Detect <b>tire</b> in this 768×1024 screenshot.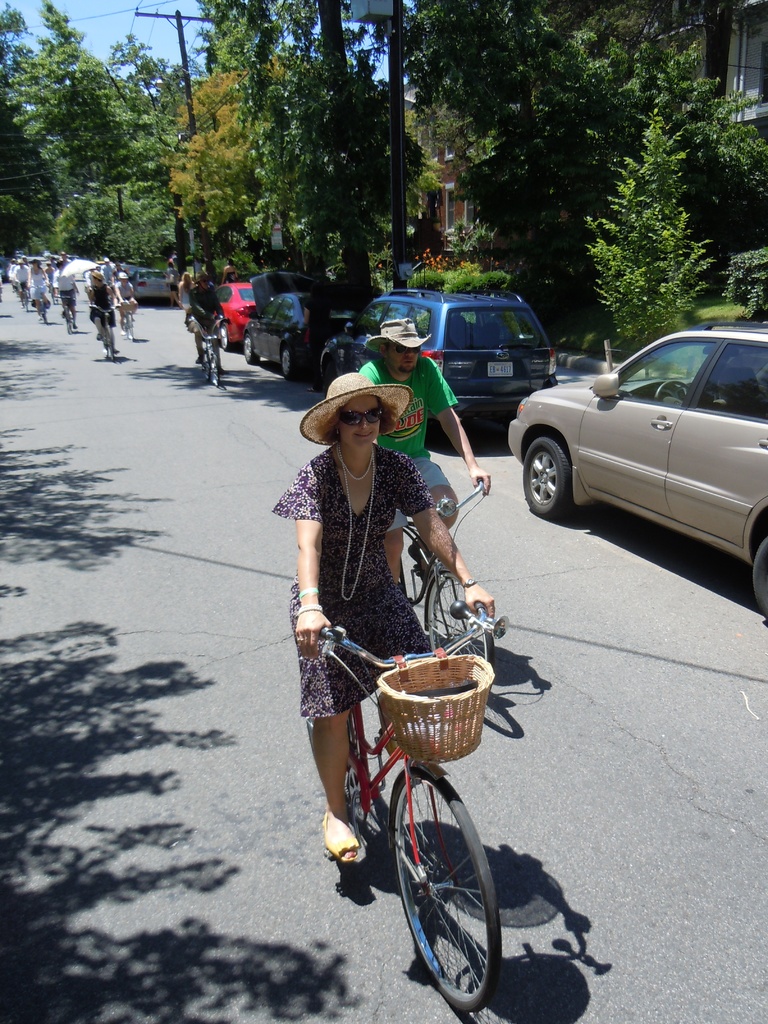
Detection: crop(197, 340, 204, 362).
